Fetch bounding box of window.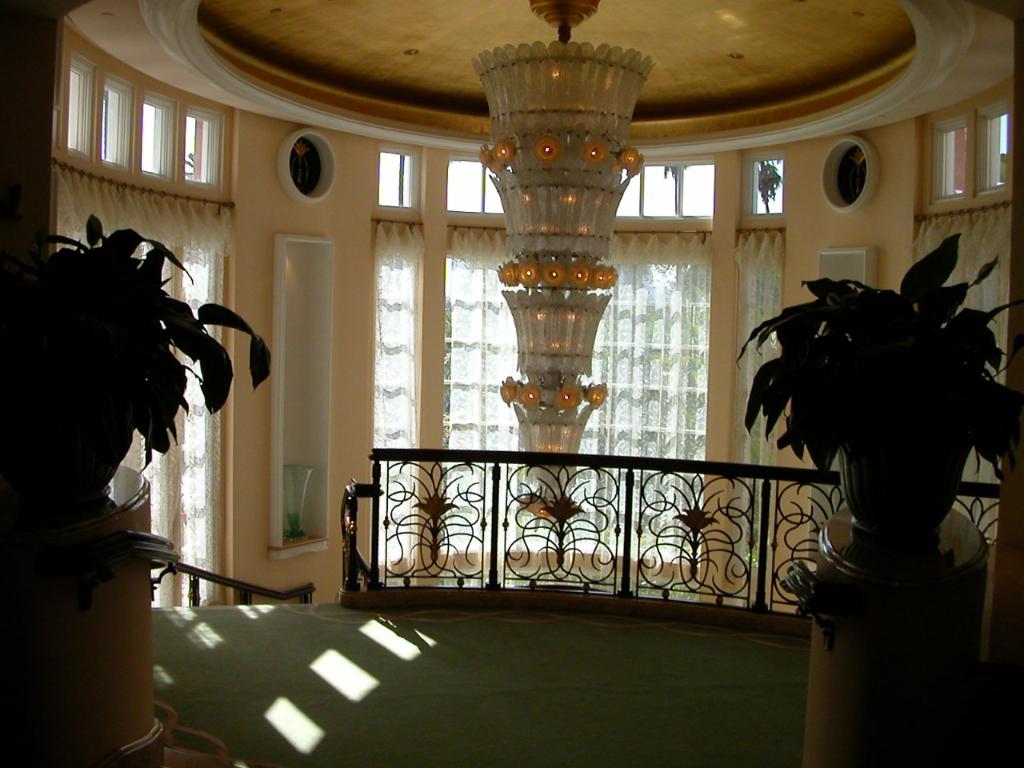
Bbox: [x1=190, y1=109, x2=221, y2=191].
